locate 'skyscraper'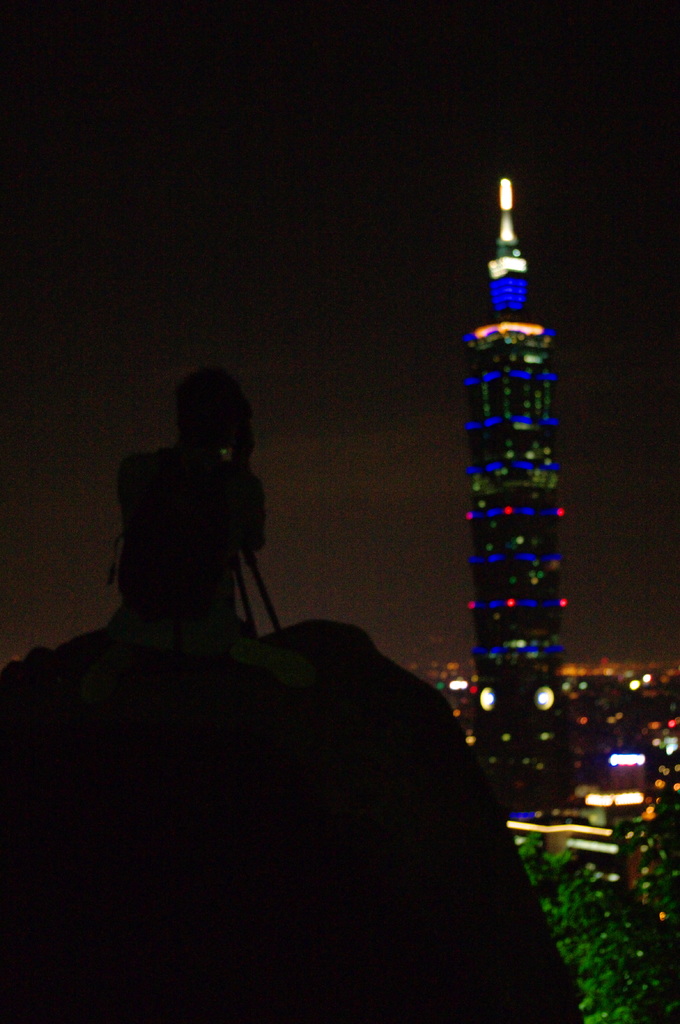
left=443, top=158, right=602, bottom=841
